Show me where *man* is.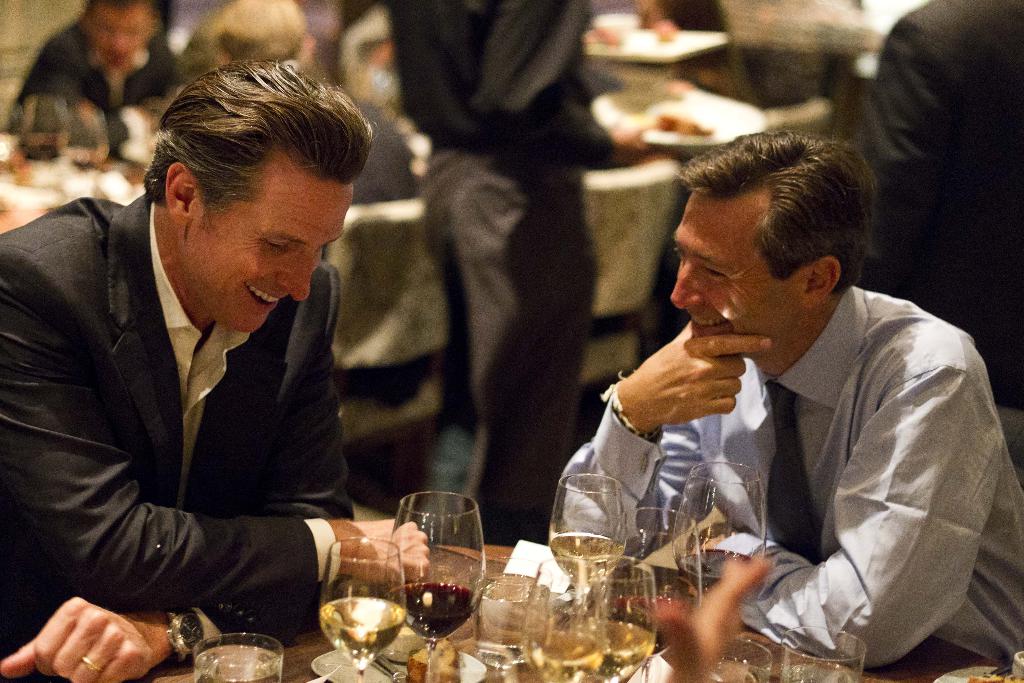
*man* is at rect(213, 0, 435, 422).
